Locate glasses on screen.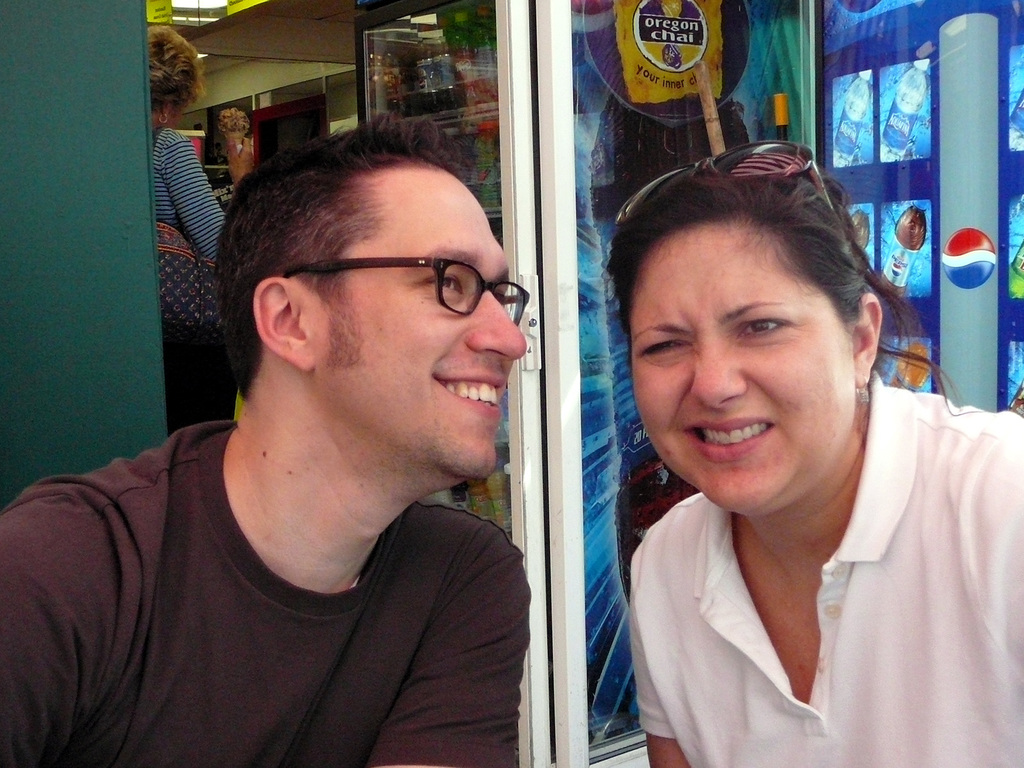
On screen at <bbox>277, 240, 529, 330</bbox>.
